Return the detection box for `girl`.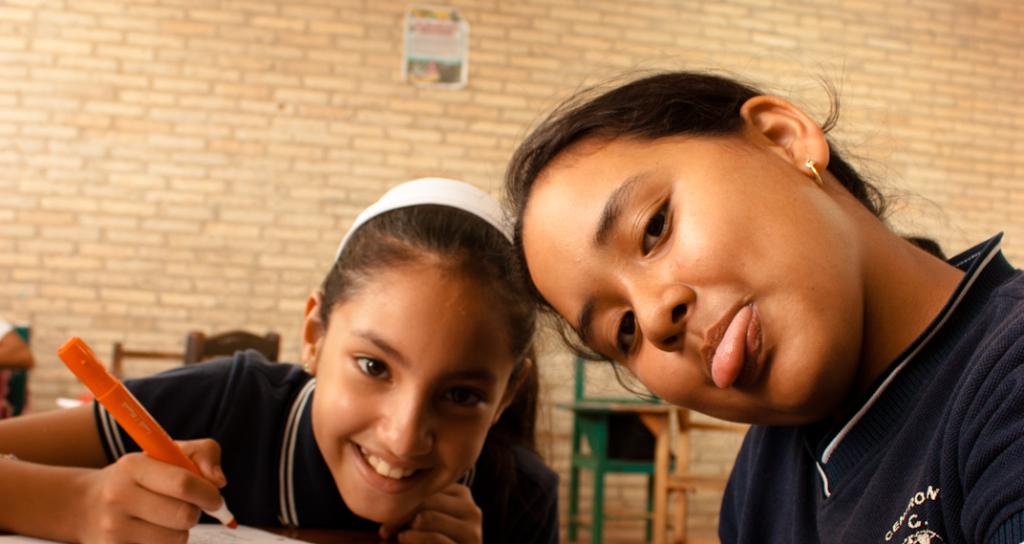
(left=497, top=69, right=1023, bottom=543).
